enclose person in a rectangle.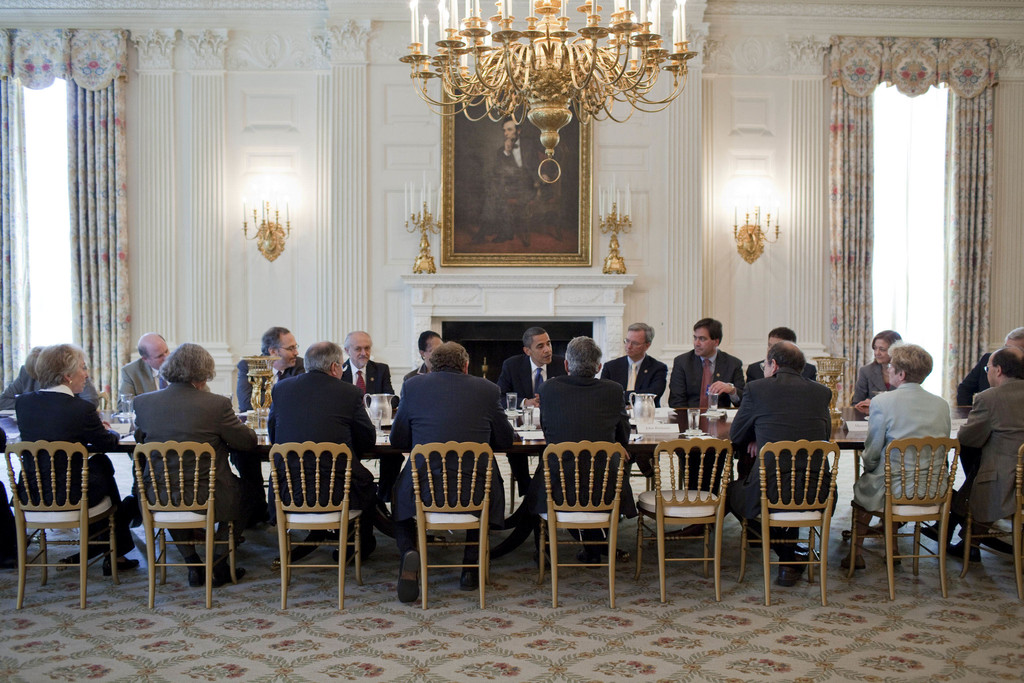
left=235, top=327, right=310, bottom=420.
